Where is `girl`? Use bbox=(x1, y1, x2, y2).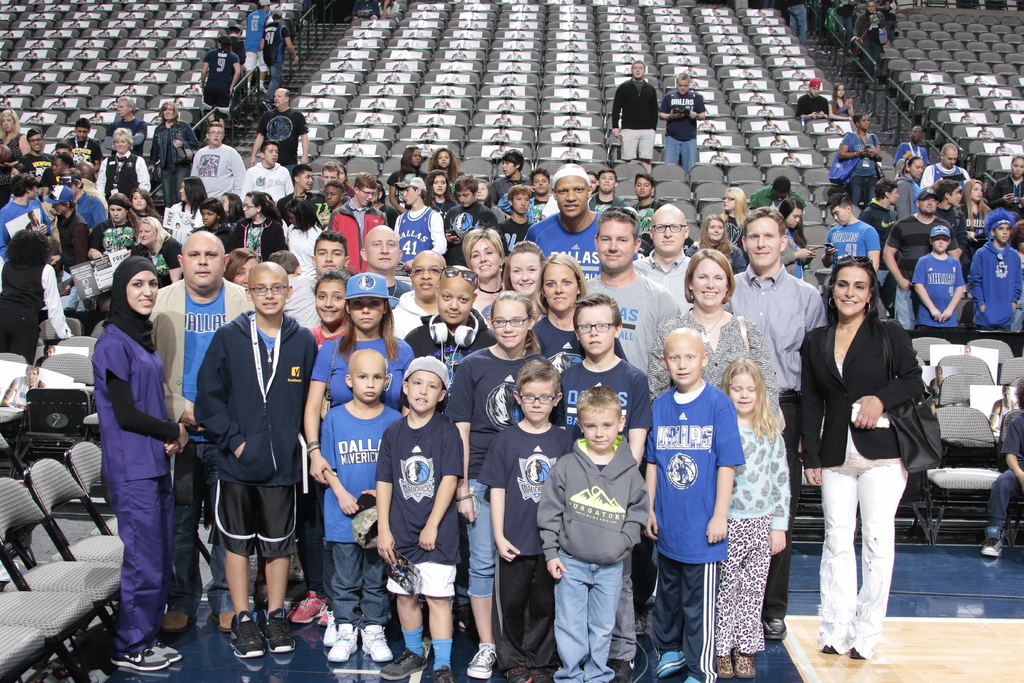
bbox=(803, 258, 921, 661).
